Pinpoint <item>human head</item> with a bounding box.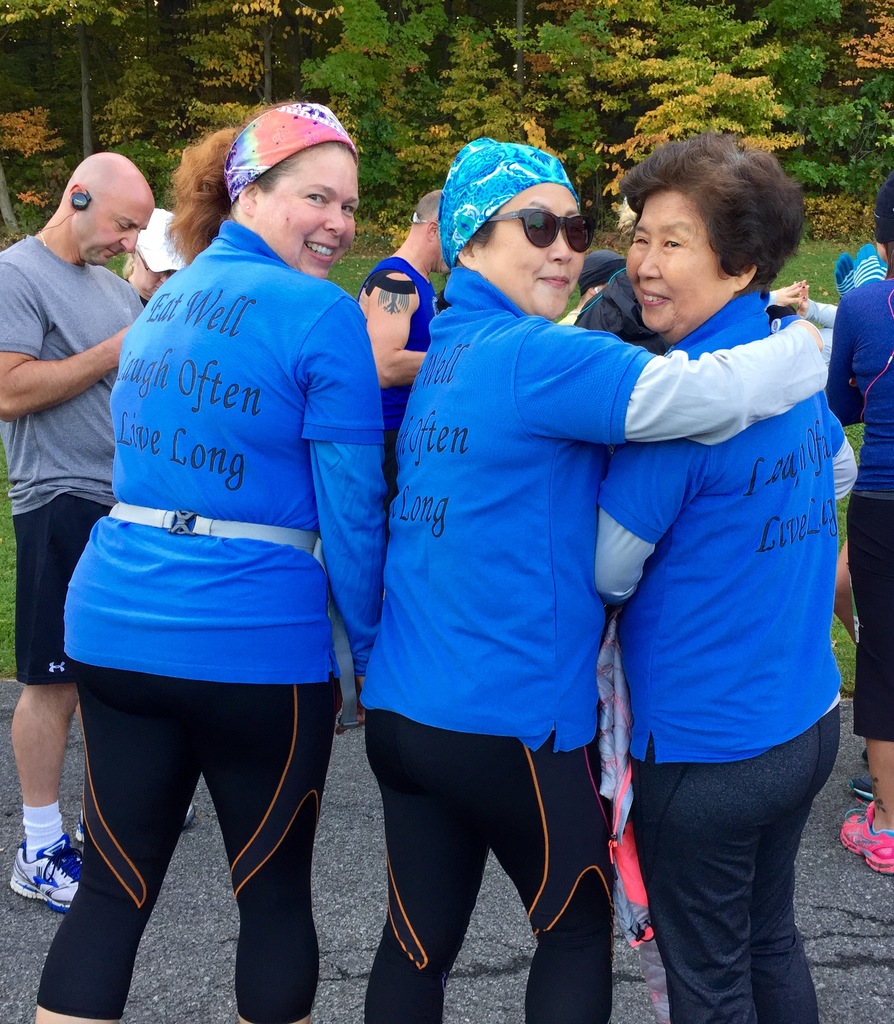
rect(228, 97, 366, 278).
